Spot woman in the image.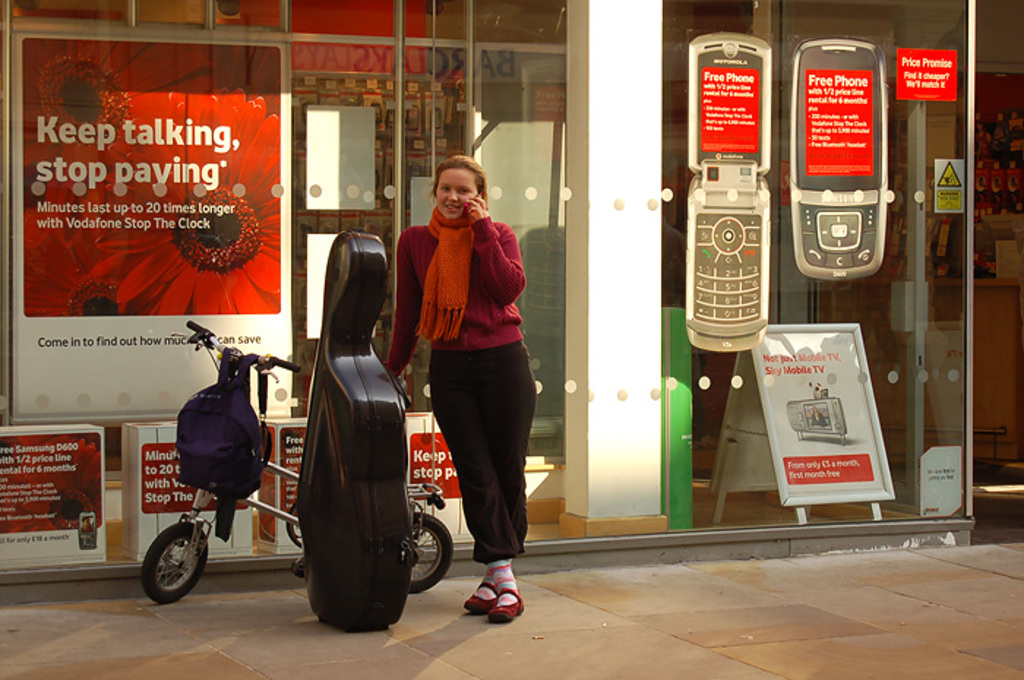
woman found at detection(395, 151, 549, 619).
